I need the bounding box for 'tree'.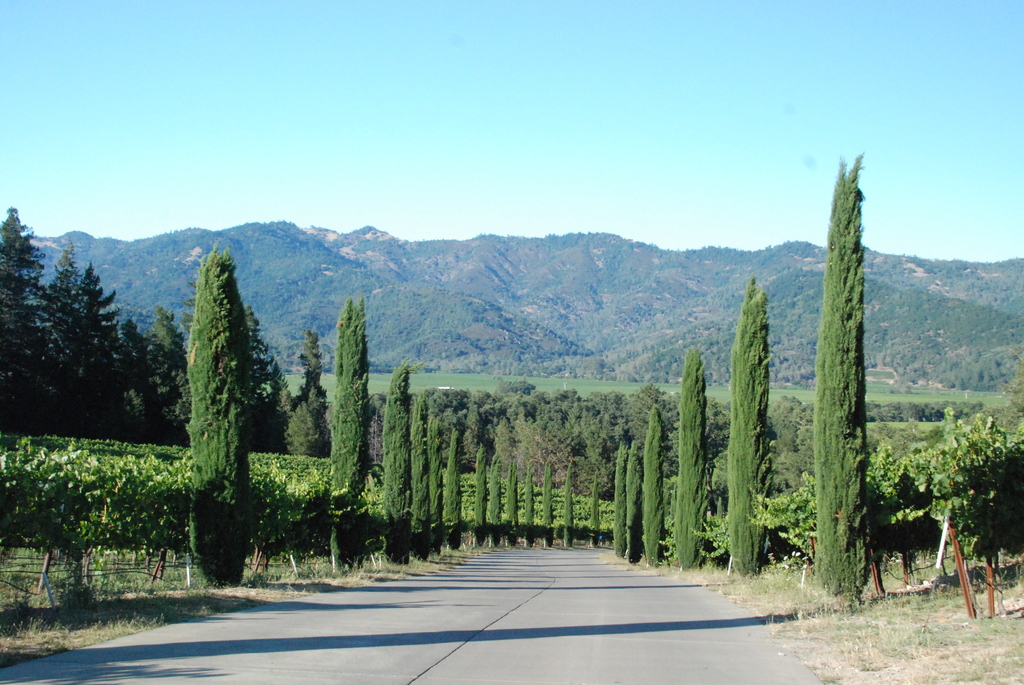
Here it is: {"left": 446, "top": 423, "right": 468, "bottom": 532}.
